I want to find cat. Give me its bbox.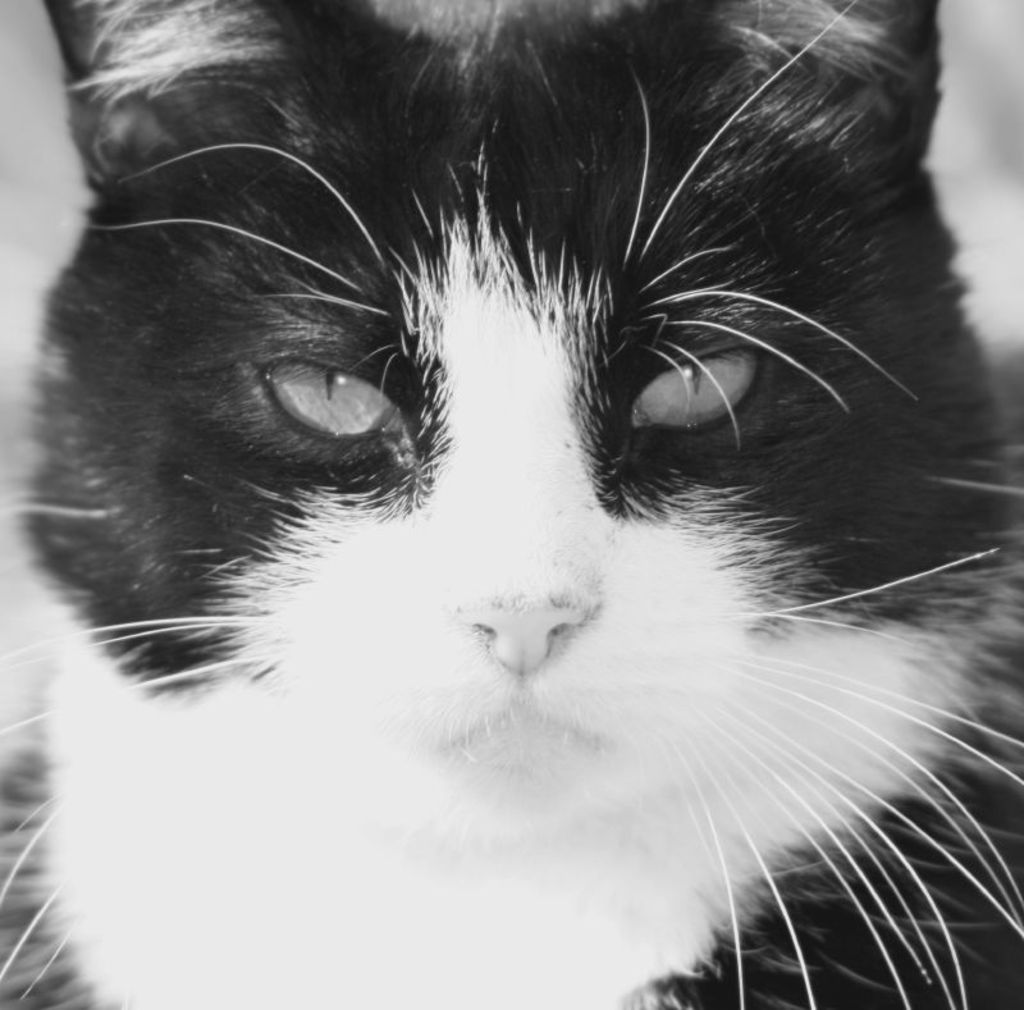
crop(0, 0, 1023, 1009).
